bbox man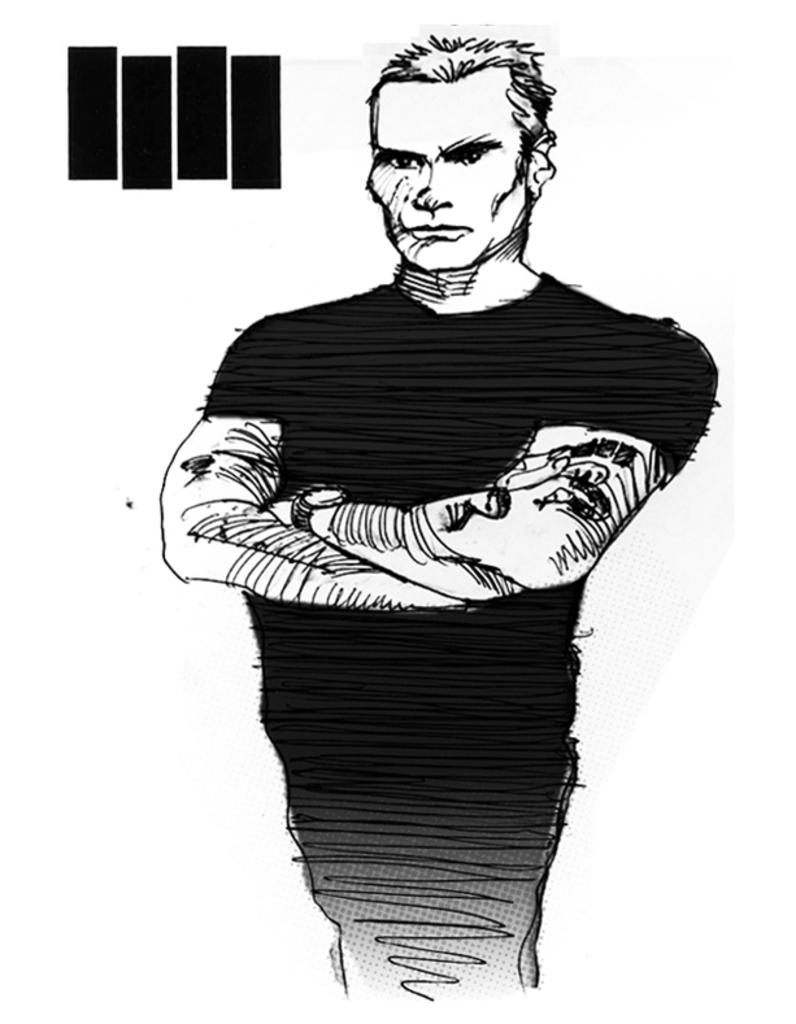
box(158, 29, 712, 1014)
